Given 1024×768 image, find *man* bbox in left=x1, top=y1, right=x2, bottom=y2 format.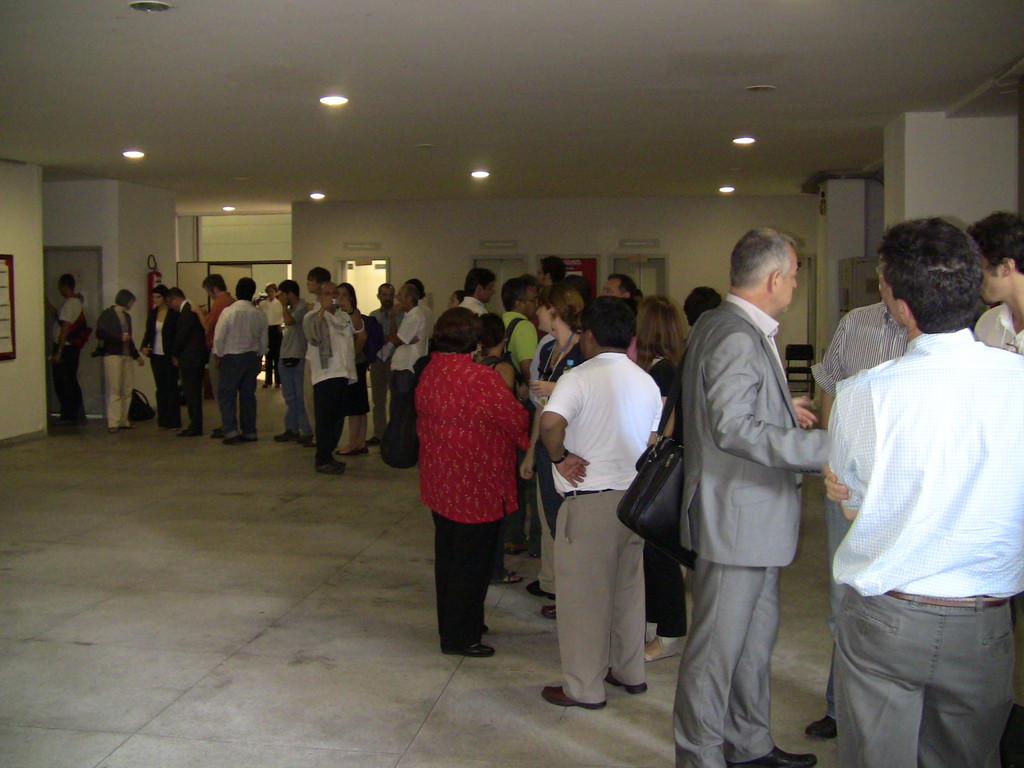
left=540, top=296, right=665, bottom=712.
